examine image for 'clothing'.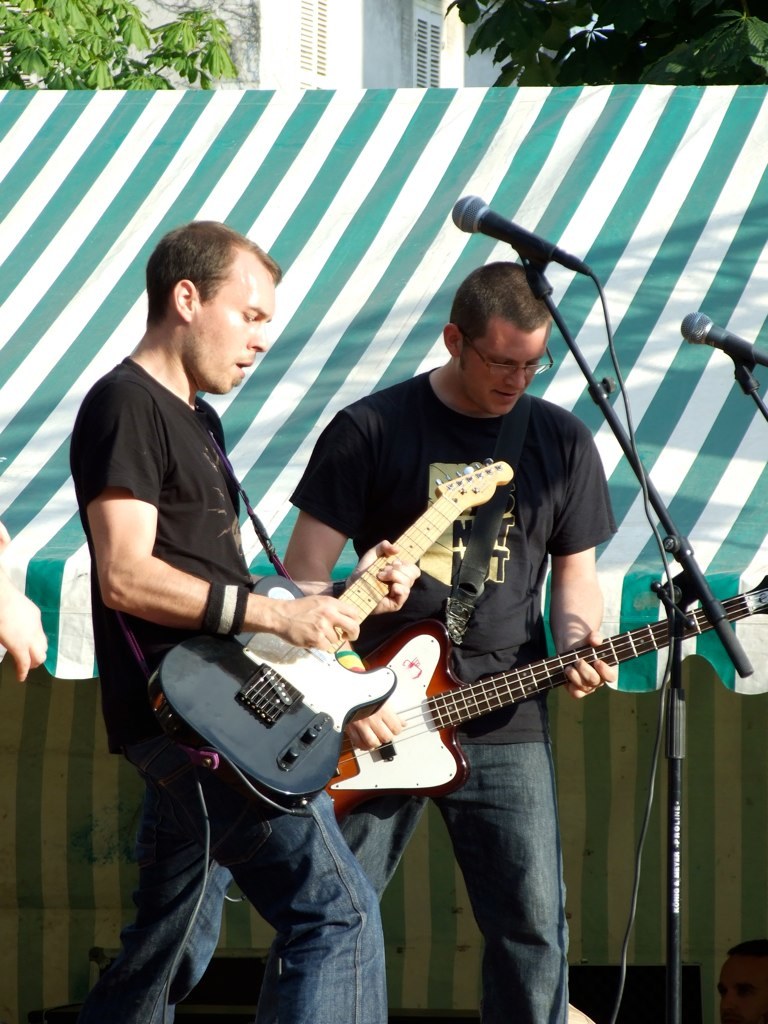
Examination result: (x1=288, y1=369, x2=619, y2=728).
